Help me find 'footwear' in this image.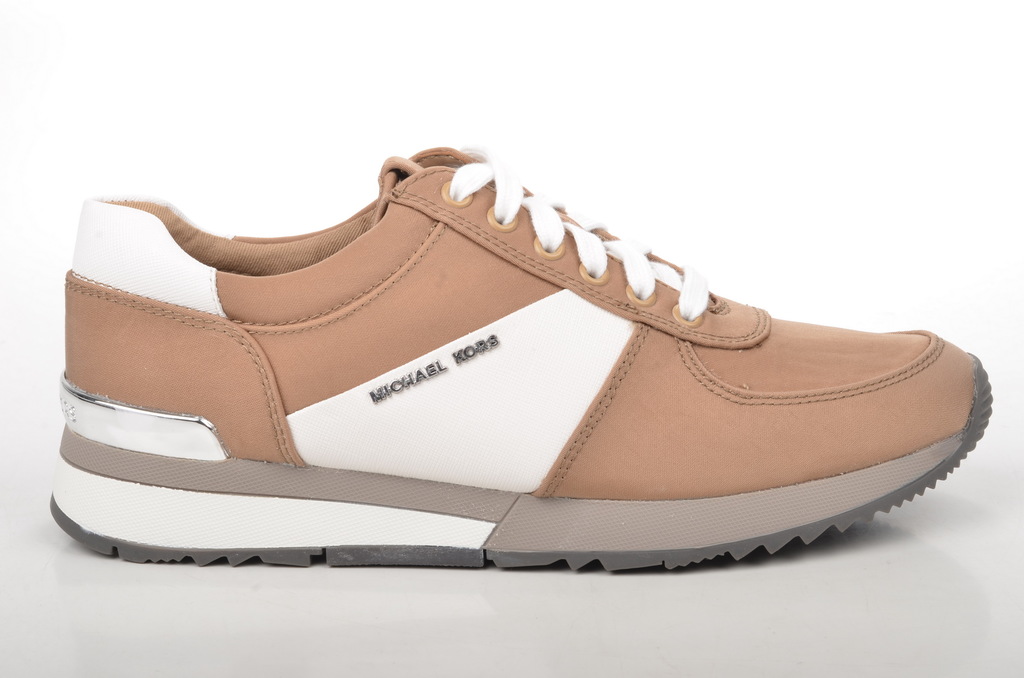
Found it: 48, 144, 989, 571.
